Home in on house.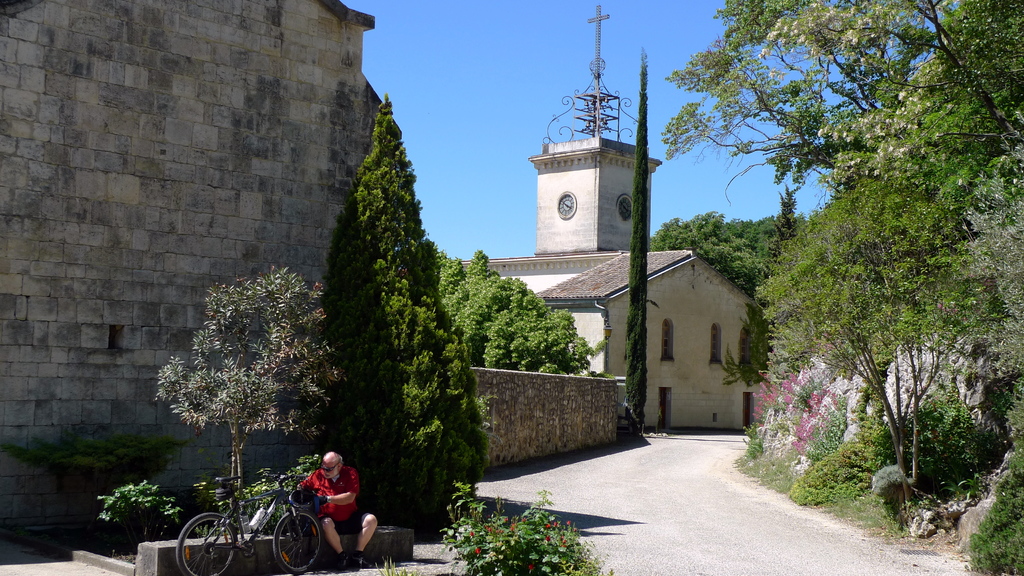
Homed in at l=538, t=93, r=665, b=268.
